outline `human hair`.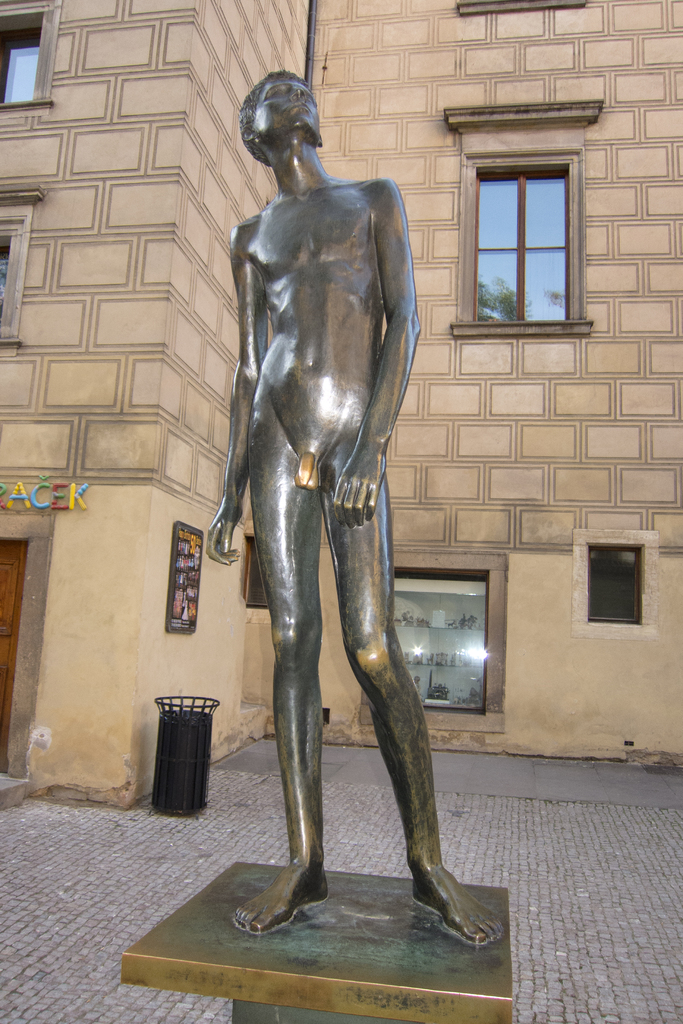
Outline: 235, 65, 309, 164.
